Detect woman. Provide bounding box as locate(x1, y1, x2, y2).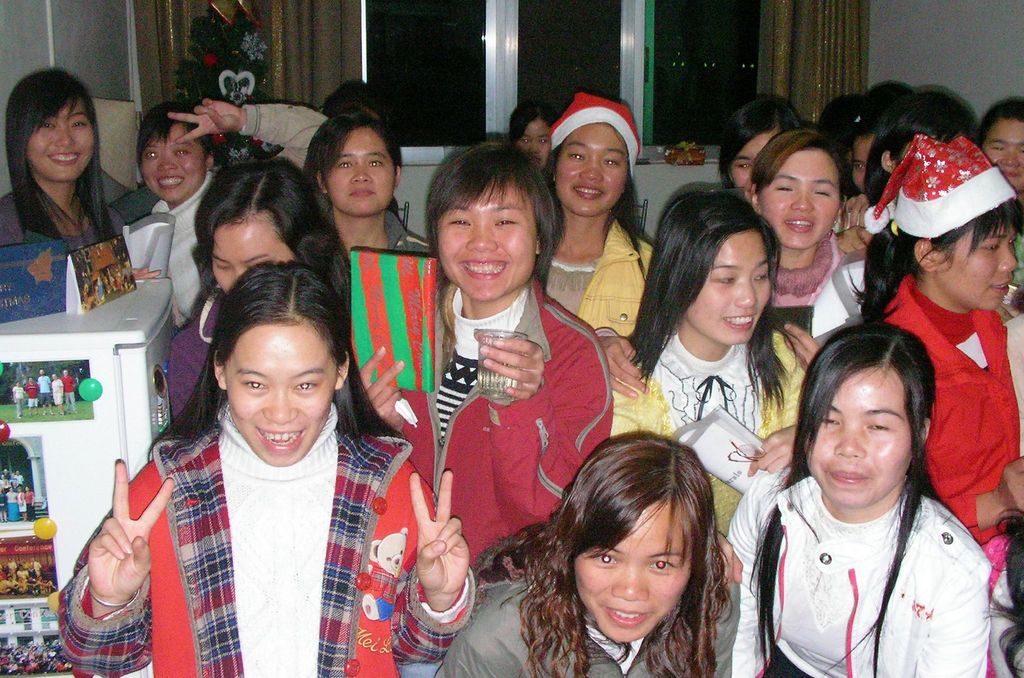
locate(719, 94, 804, 208).
